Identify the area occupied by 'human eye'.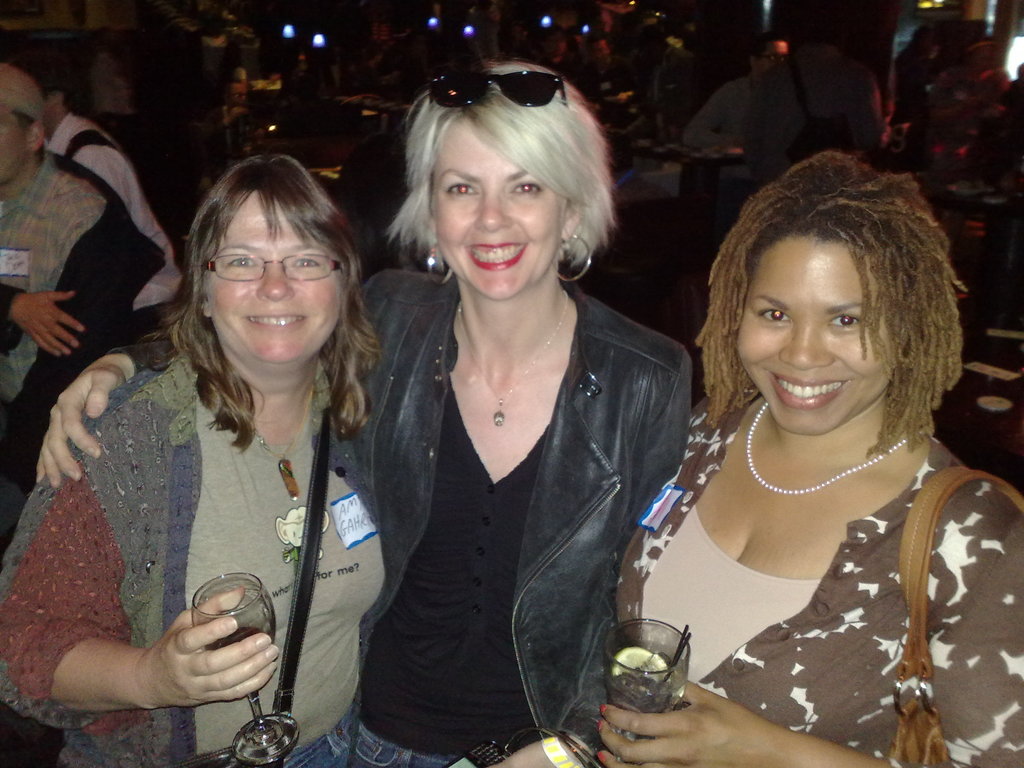
Area: bbox(826, 312, 862, 331).
